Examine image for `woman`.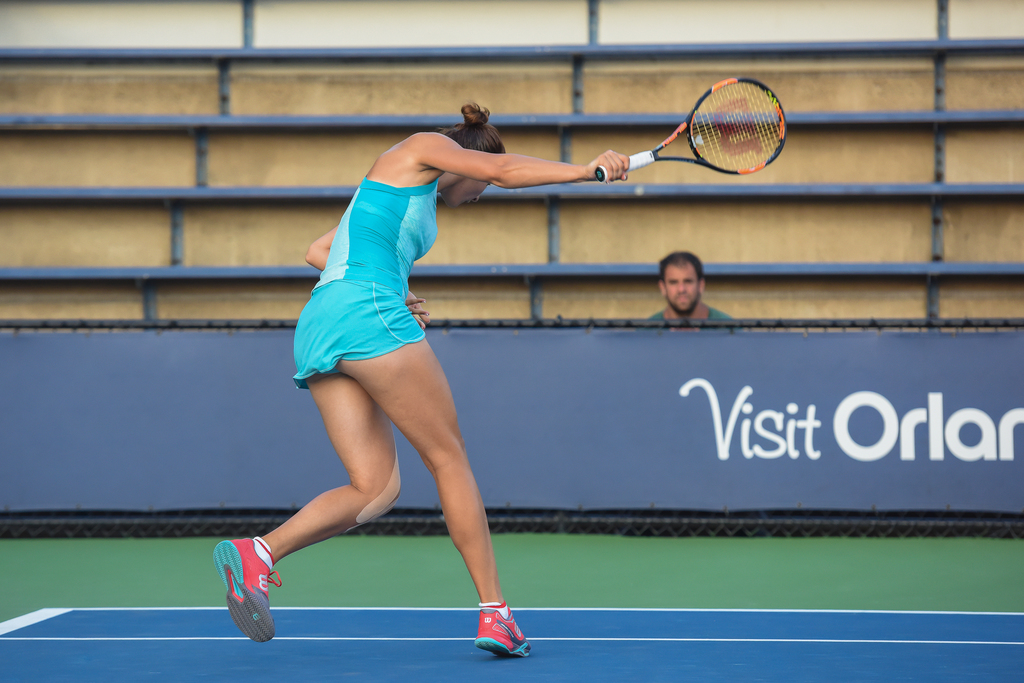
Examination result: region(243, 74, 541, 663).
